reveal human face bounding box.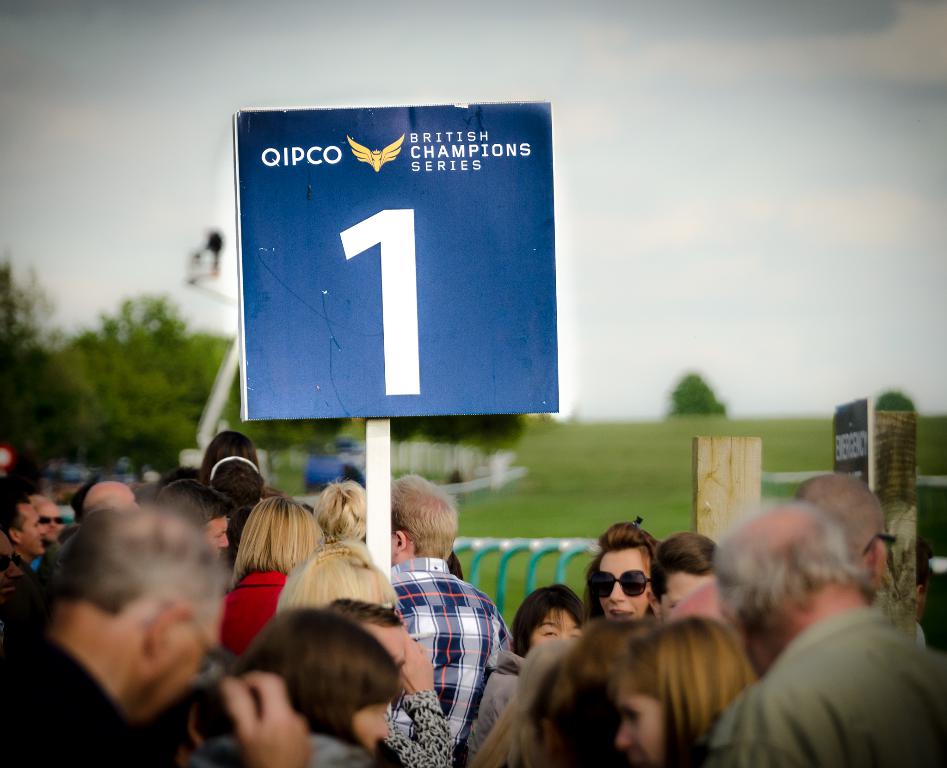
Revealed: box(664, 568, 719, 618).
